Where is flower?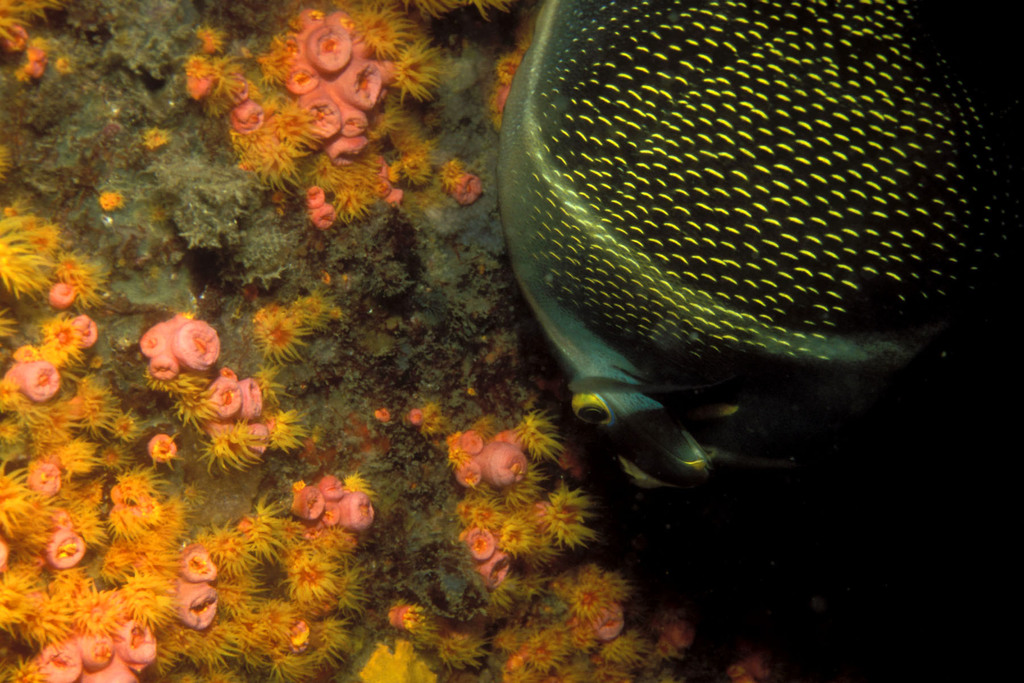
[78,627,116,663].
